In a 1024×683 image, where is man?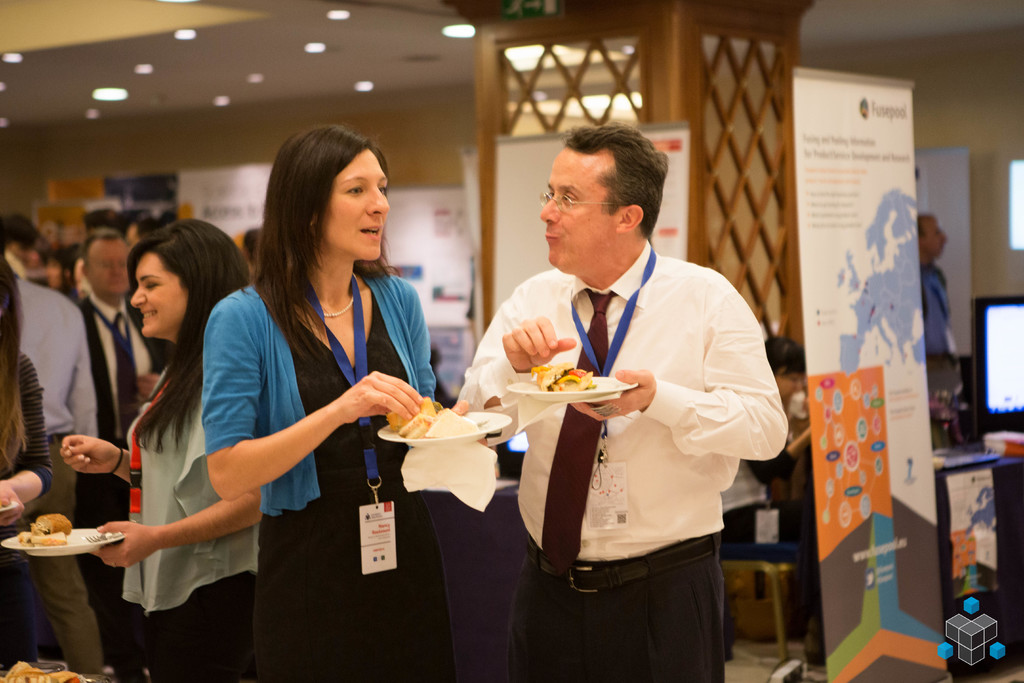
916,212,964,450.
